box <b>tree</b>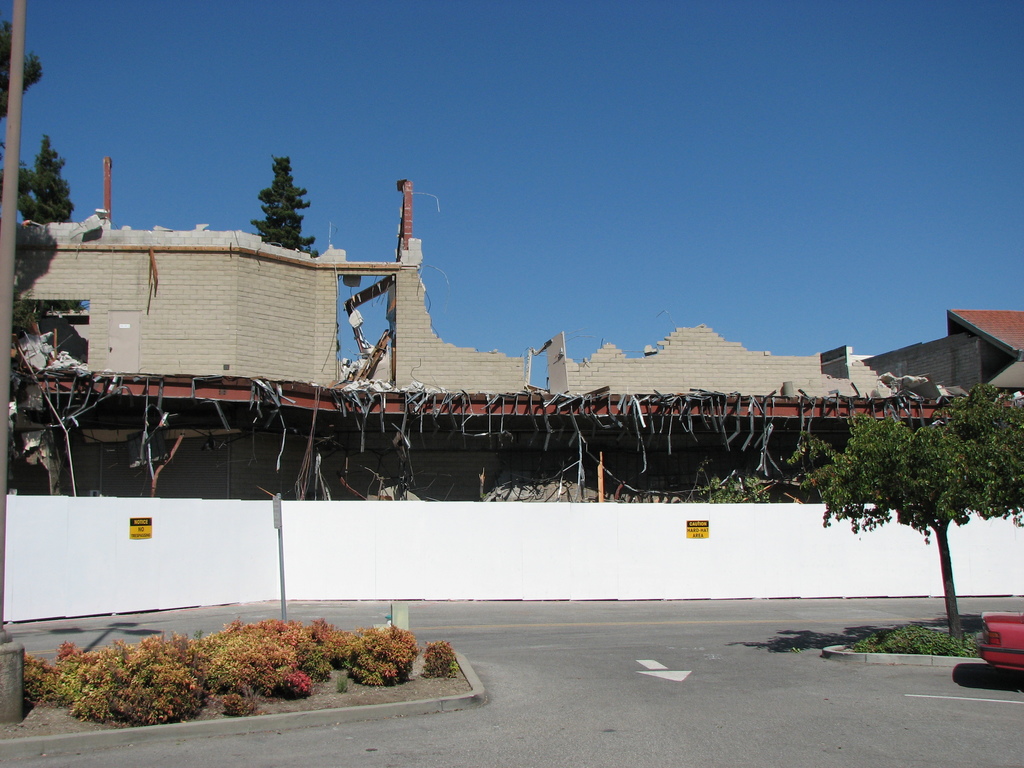
(left=796, top=388, right=997, bottom=617)
